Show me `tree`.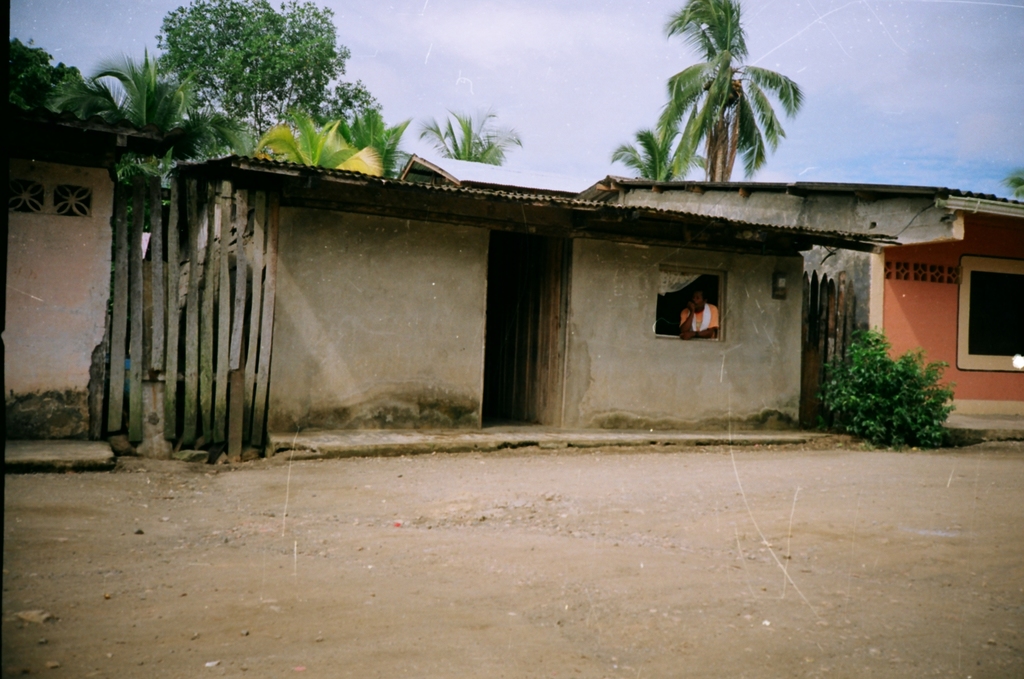
`tree` is here: 81, 8, 410, 177.
